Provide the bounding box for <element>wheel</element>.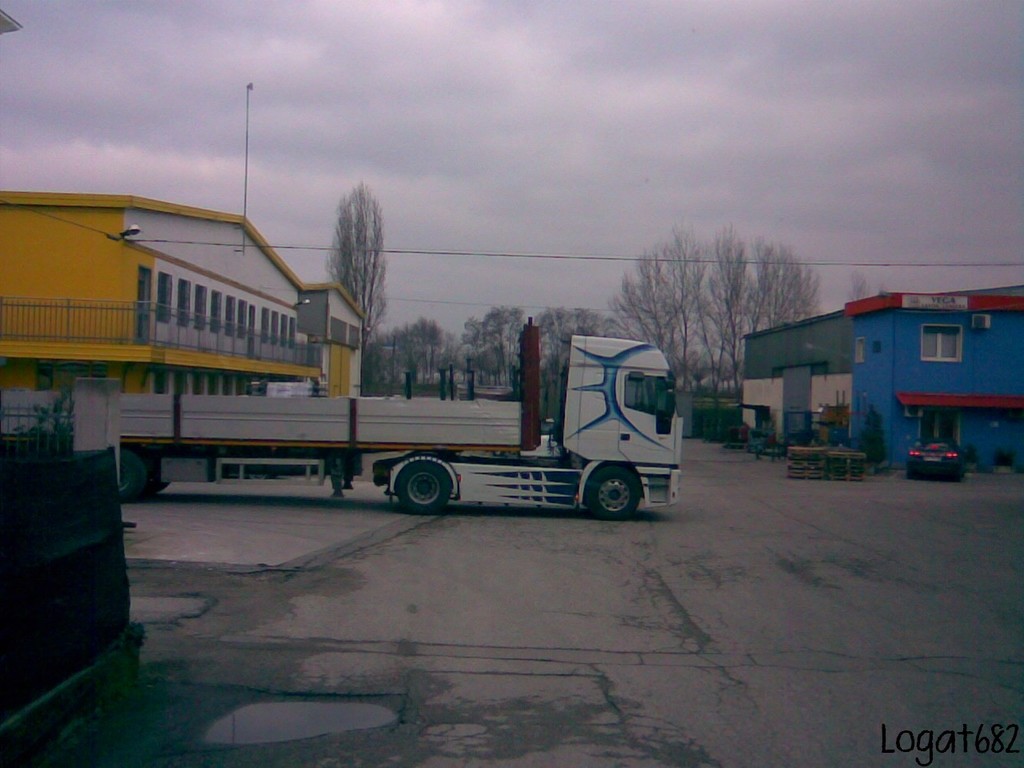
Rect(396, 457, 448, 519).
